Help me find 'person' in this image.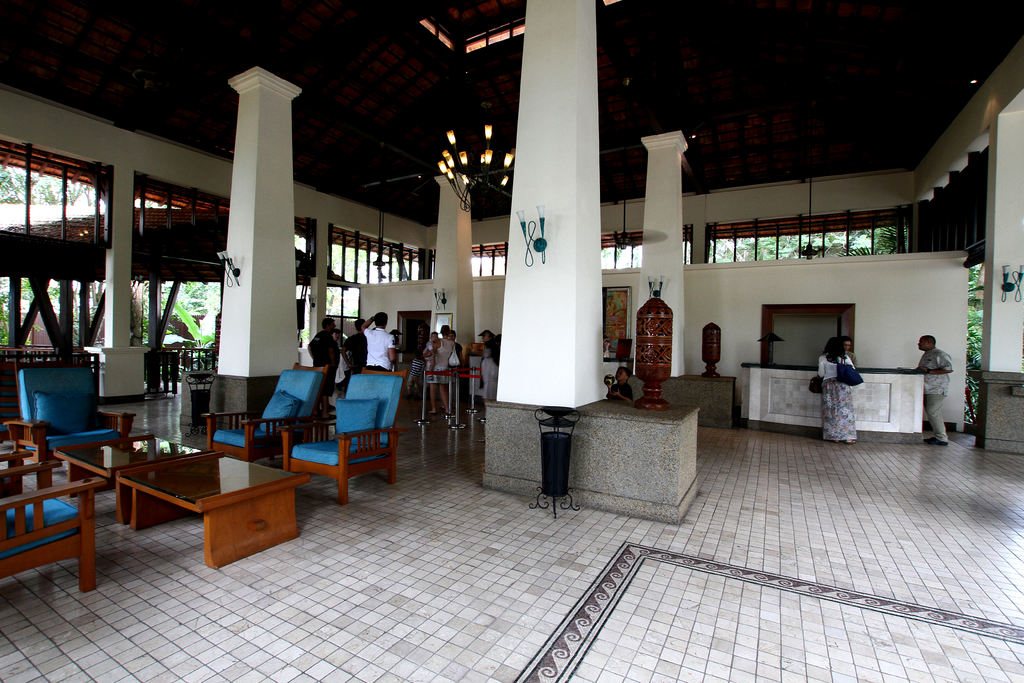
Found it: (307, 315, 335, 418).
